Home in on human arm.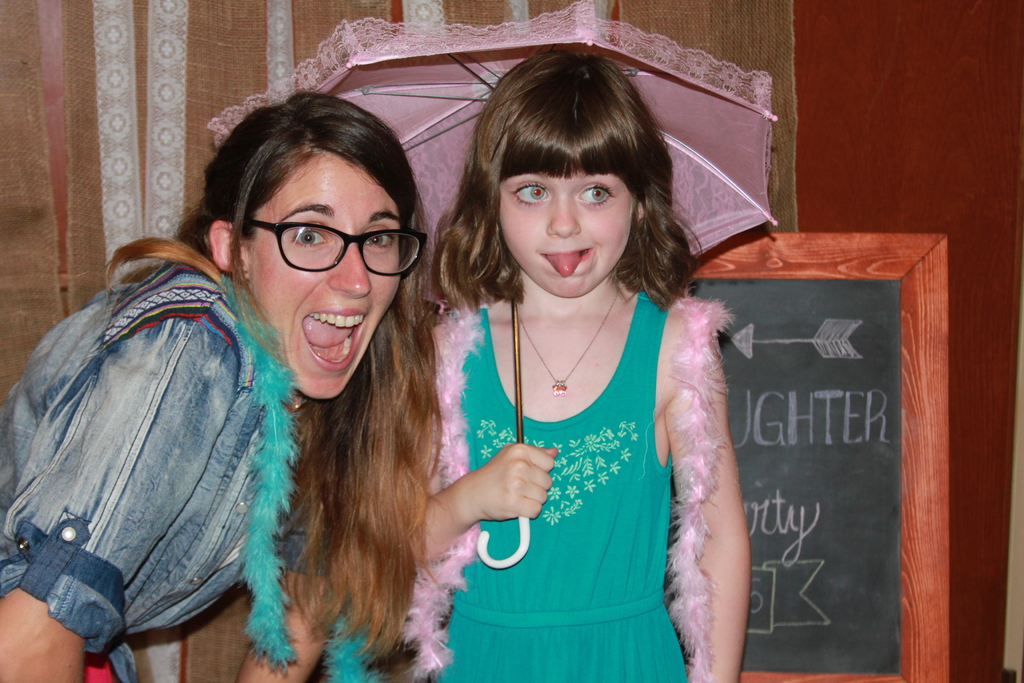
Homed in at [666, 325, 744, 682].
